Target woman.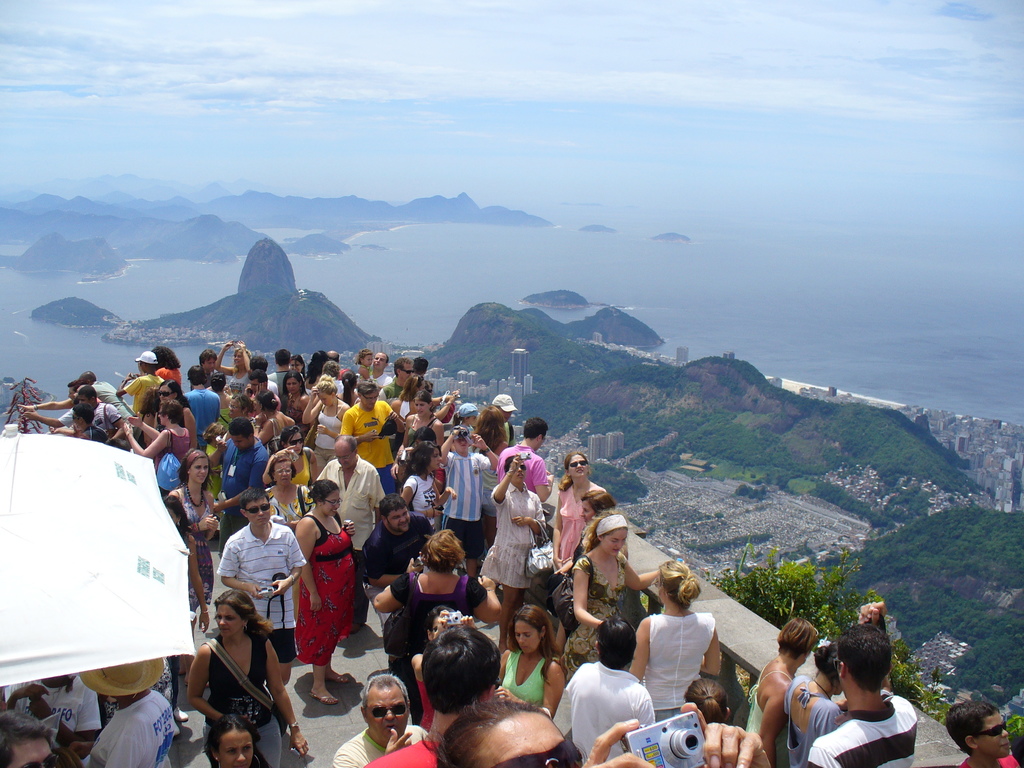
Target region: (x1=291, y1=478, x2=364, y2=708).
